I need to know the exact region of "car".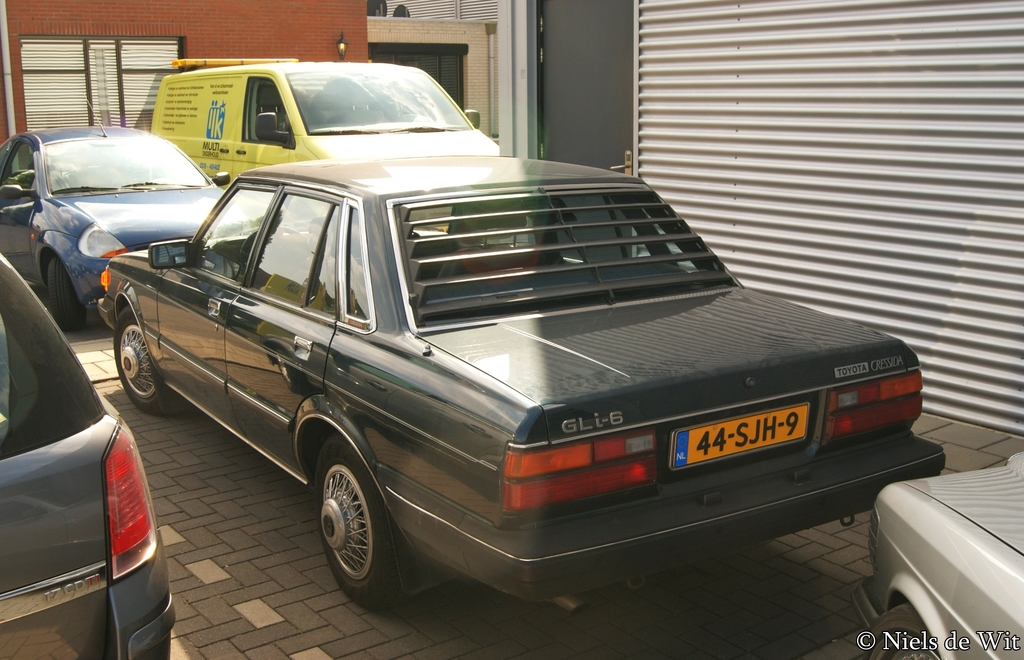
Region: [left=145, top=53, right=509, bottom=246].
